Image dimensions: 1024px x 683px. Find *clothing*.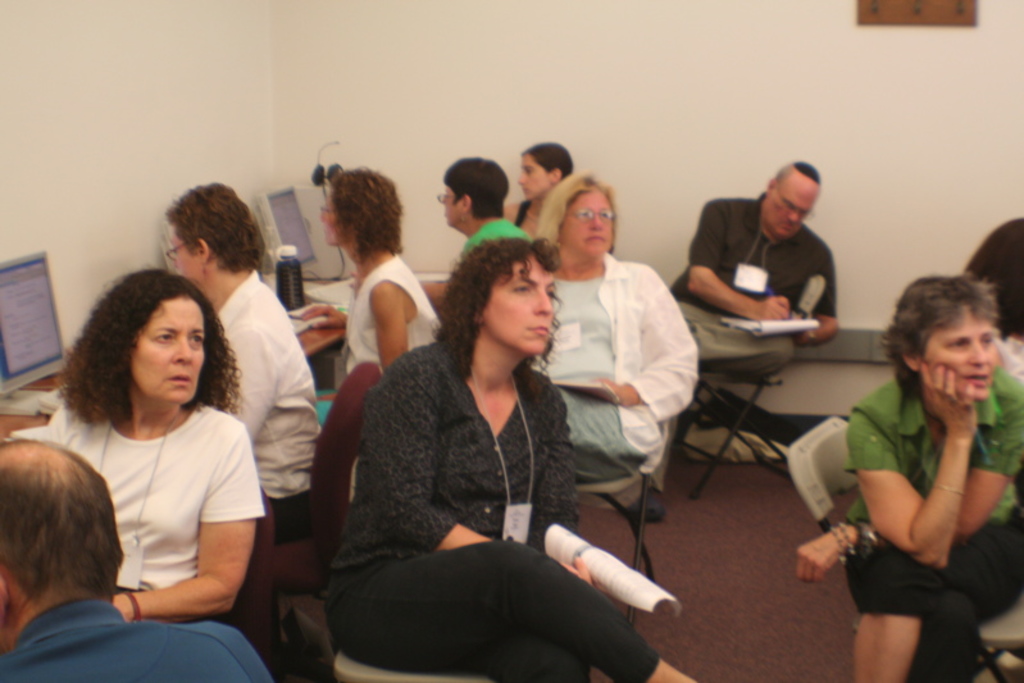
{"left": 468, "top": 218, "right": 532, "bottom": 243}.
